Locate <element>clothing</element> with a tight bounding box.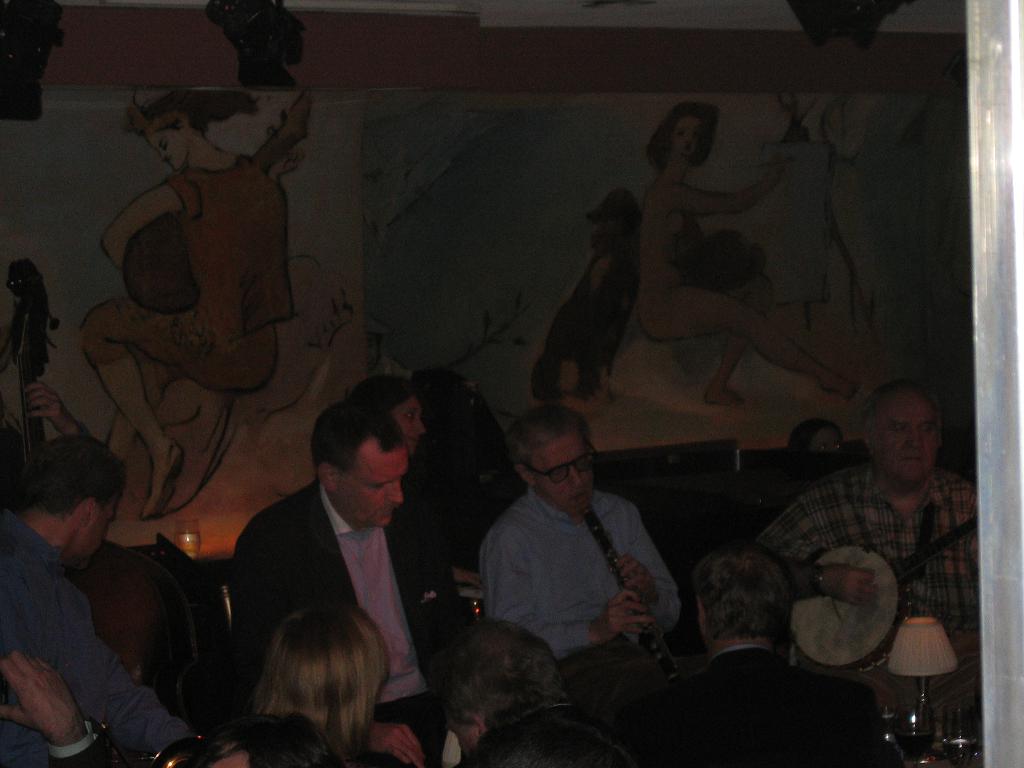
detection(644, 605, 884, 764).
